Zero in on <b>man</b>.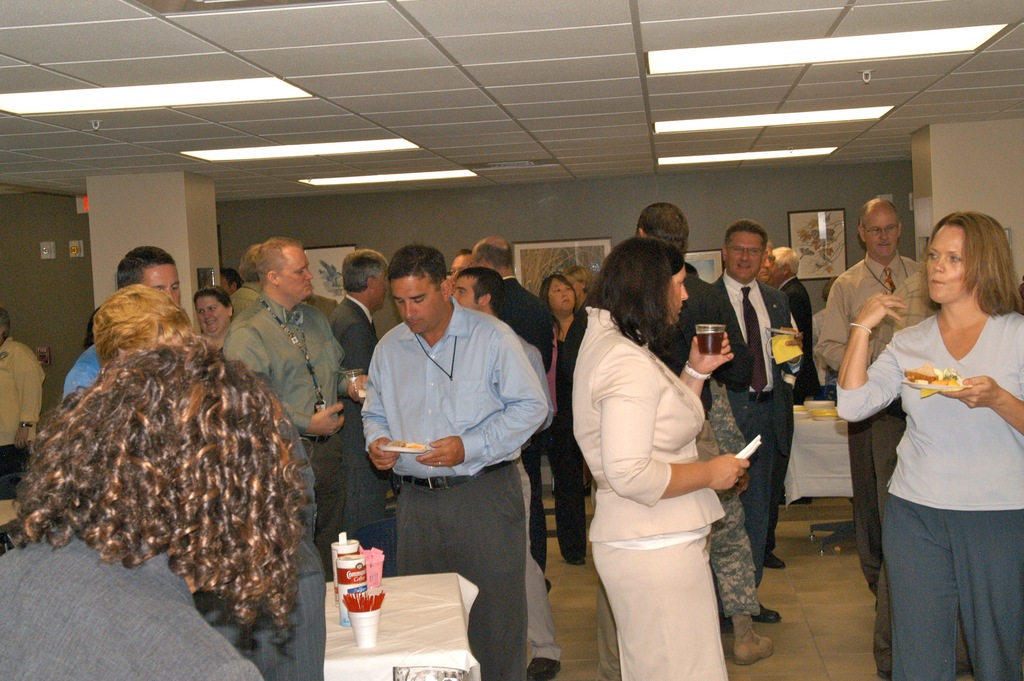
Zeroed in: pyautogui.locateOnScreen(450, 267, 563, 680).
